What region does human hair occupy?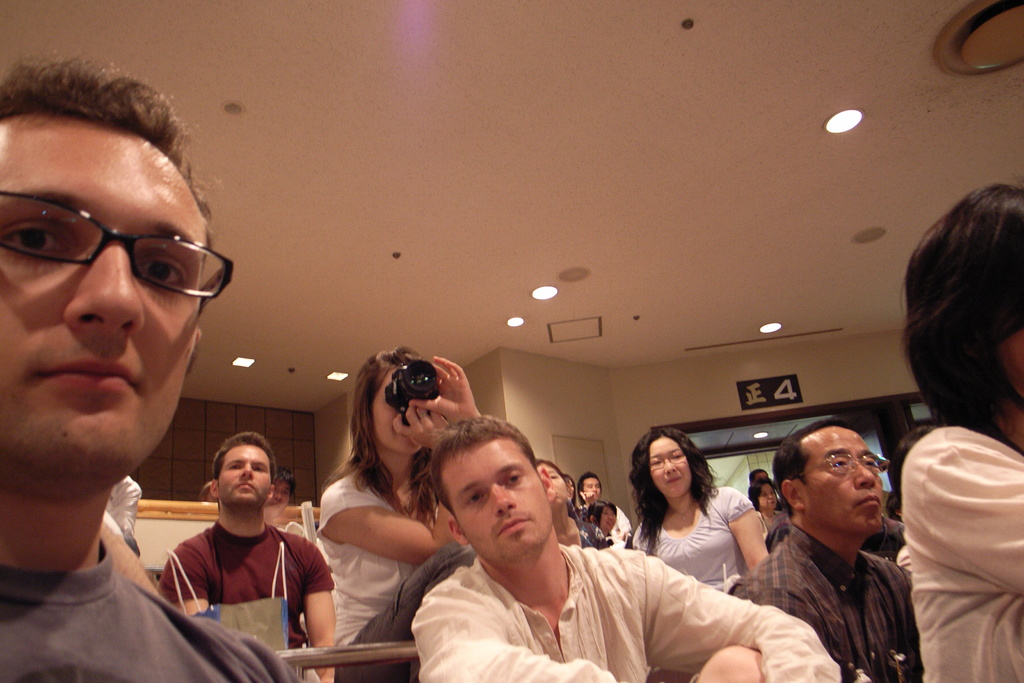
select_region(425, 415, 548, 530).
